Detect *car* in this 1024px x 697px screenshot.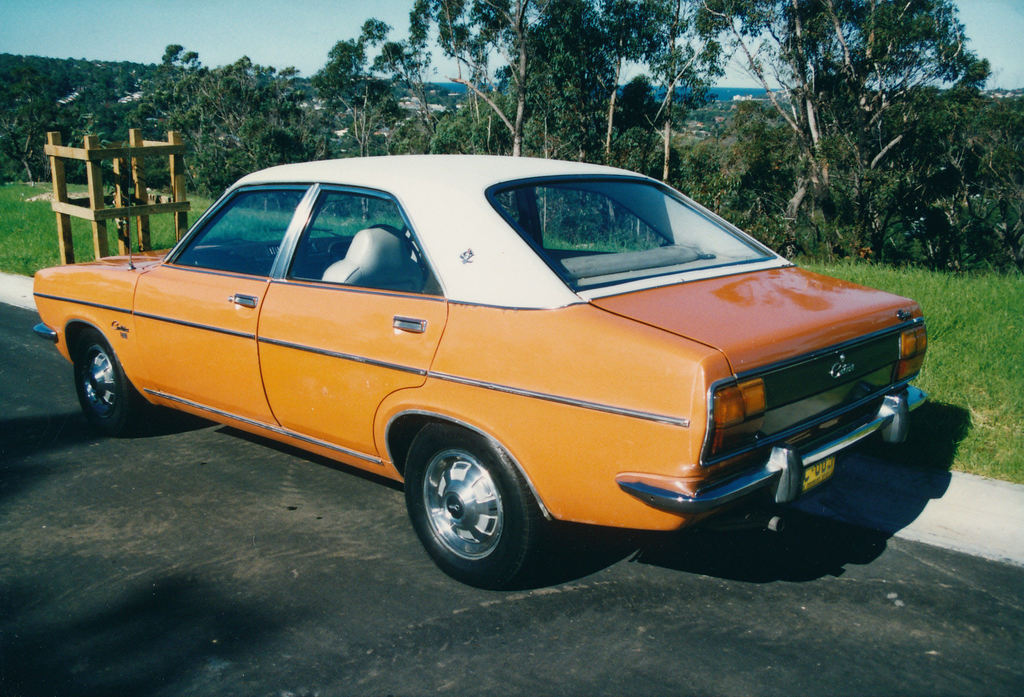
Detection: 33,154,927,589.
